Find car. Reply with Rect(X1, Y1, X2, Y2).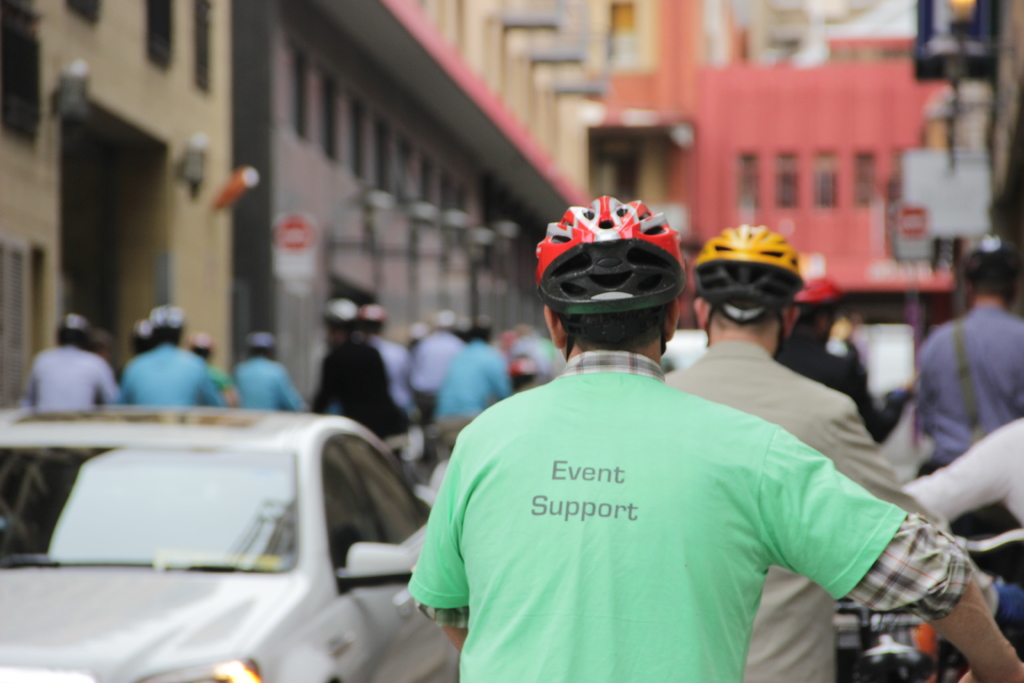
Rect(0, 403, 456, 682).
